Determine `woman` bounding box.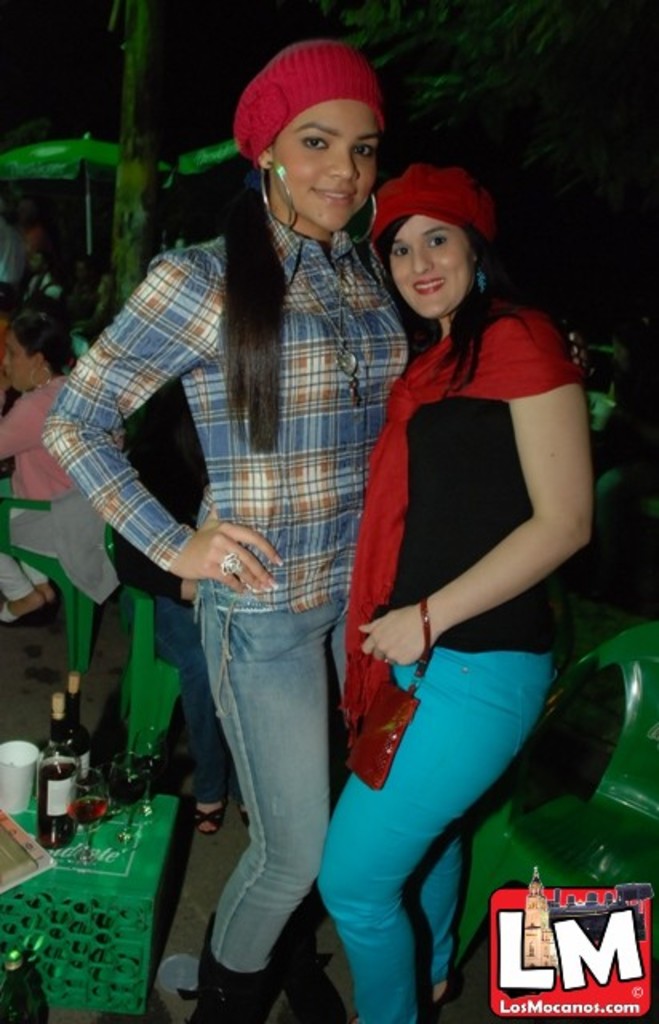
Determined: {"x1": 298, "y1": 126, "x2": 601, "y2": 982}.
